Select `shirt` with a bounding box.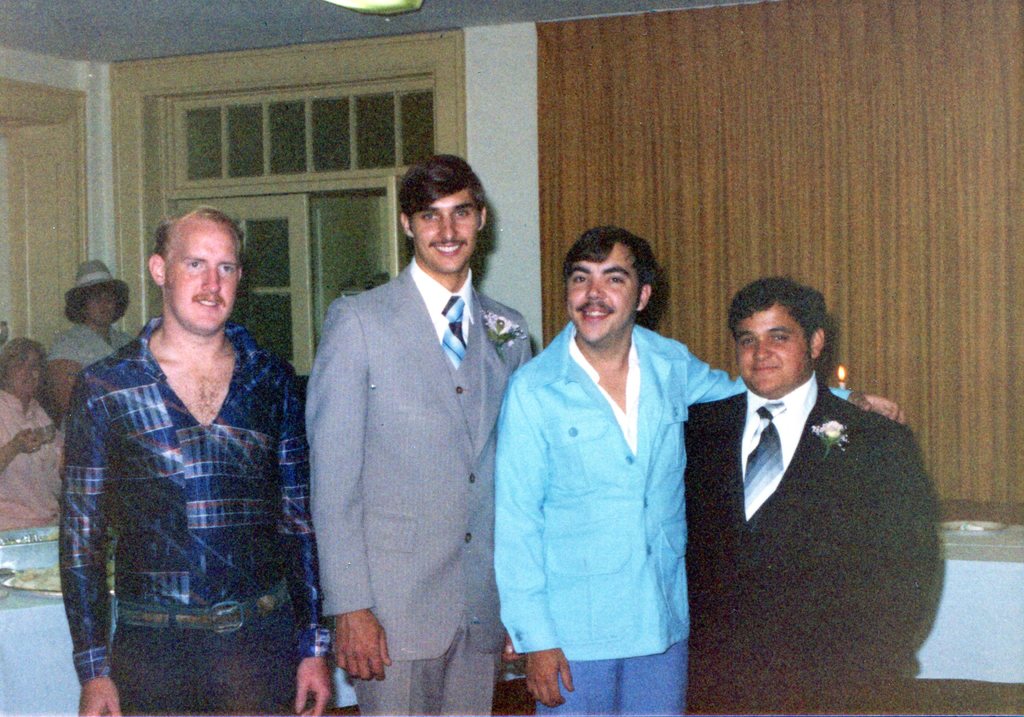
detection(410, 254, 476, 343).
